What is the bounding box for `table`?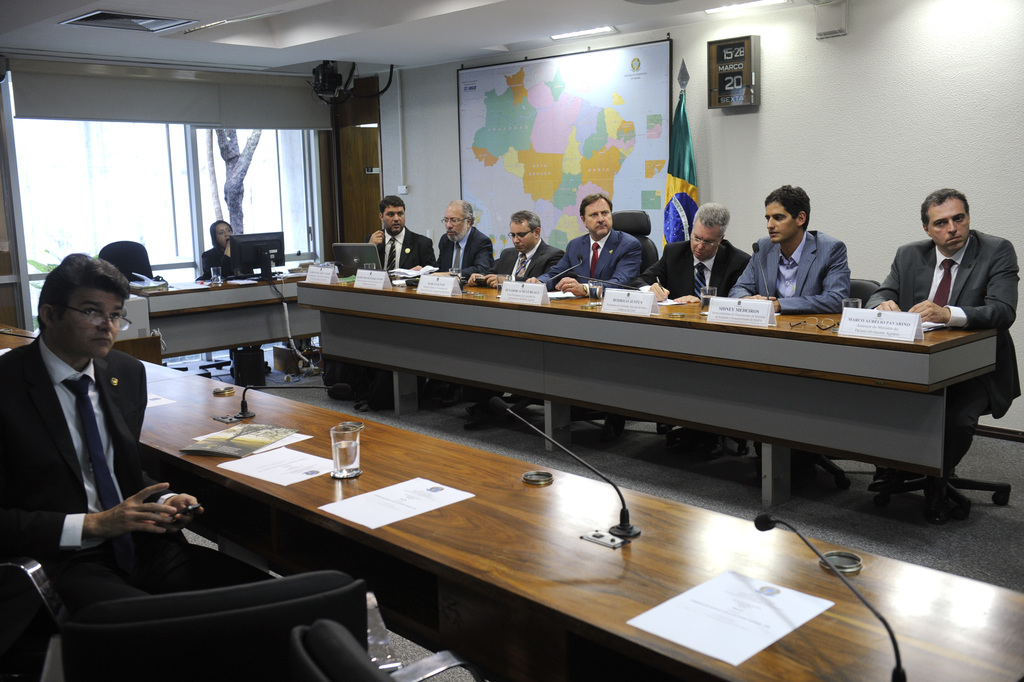
detection(293, 265, 1004, 519).
